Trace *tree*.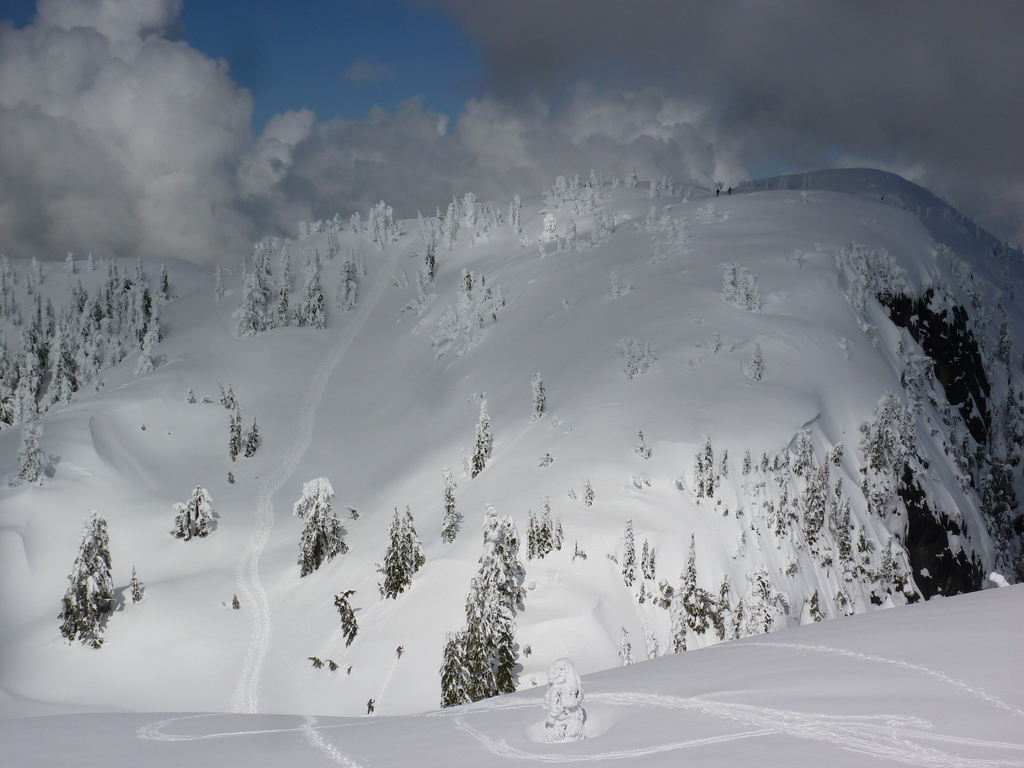
Traced to left=337, top=589, right=360, bottom=645.
